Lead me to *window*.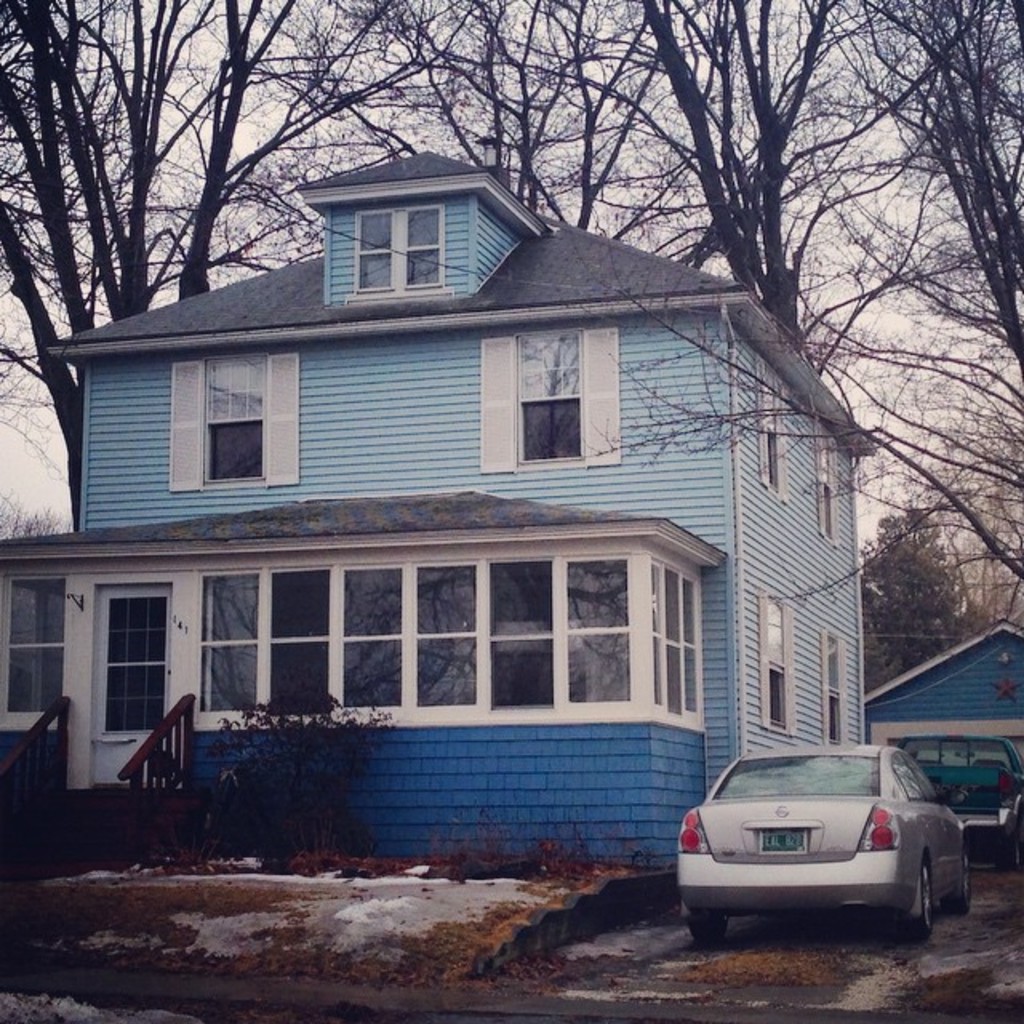
Lead to region(342, 570, 403, 707).
